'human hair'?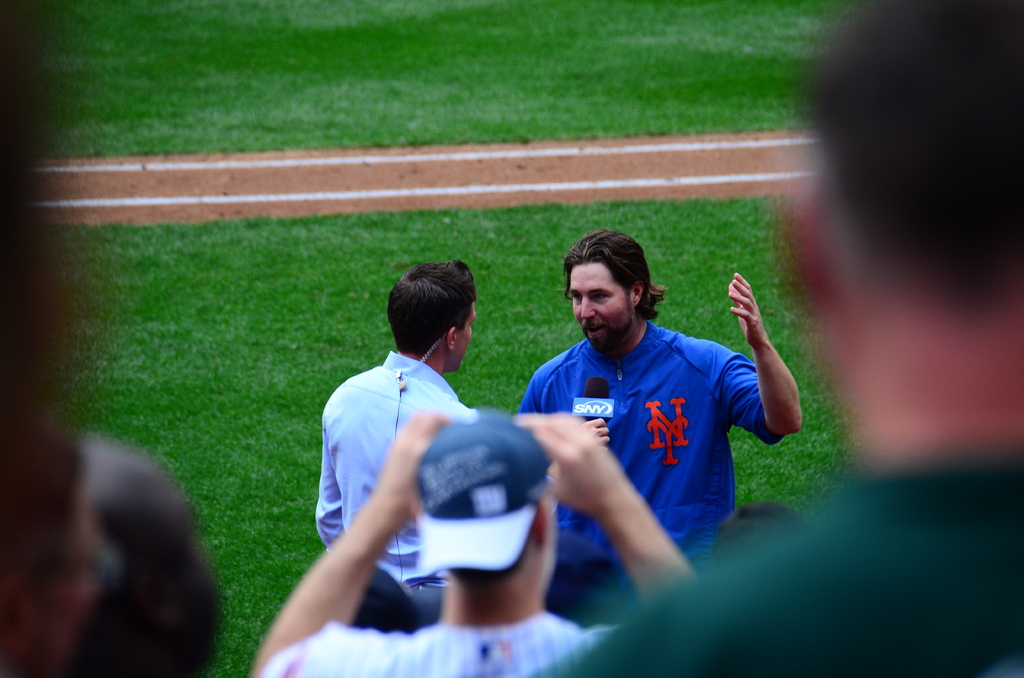
bbox=[447, 526, 530, 592]
